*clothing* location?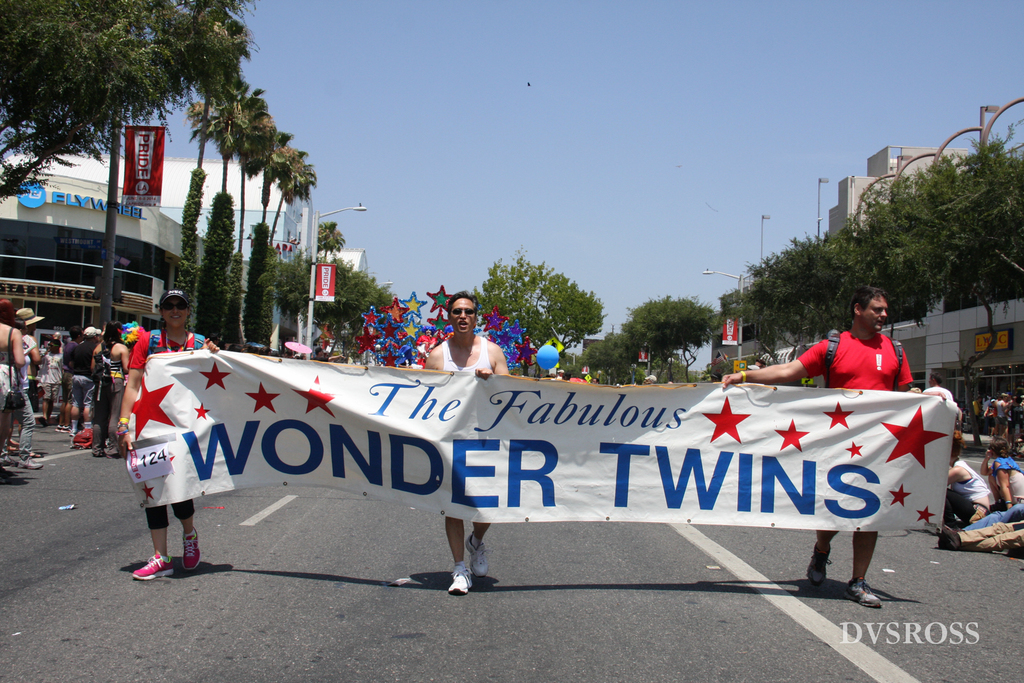
{"x1": 0, "y1": 324, "x2": 19, "y2": 414}
